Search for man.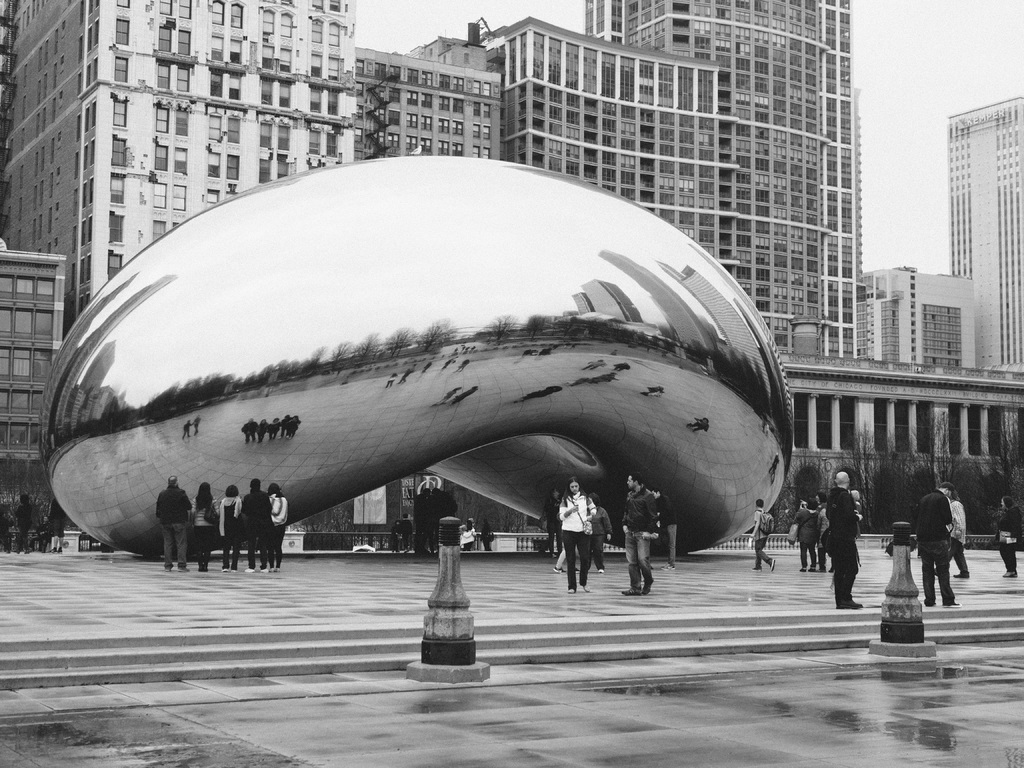
Found at detection(819, 468, 871, 609).
